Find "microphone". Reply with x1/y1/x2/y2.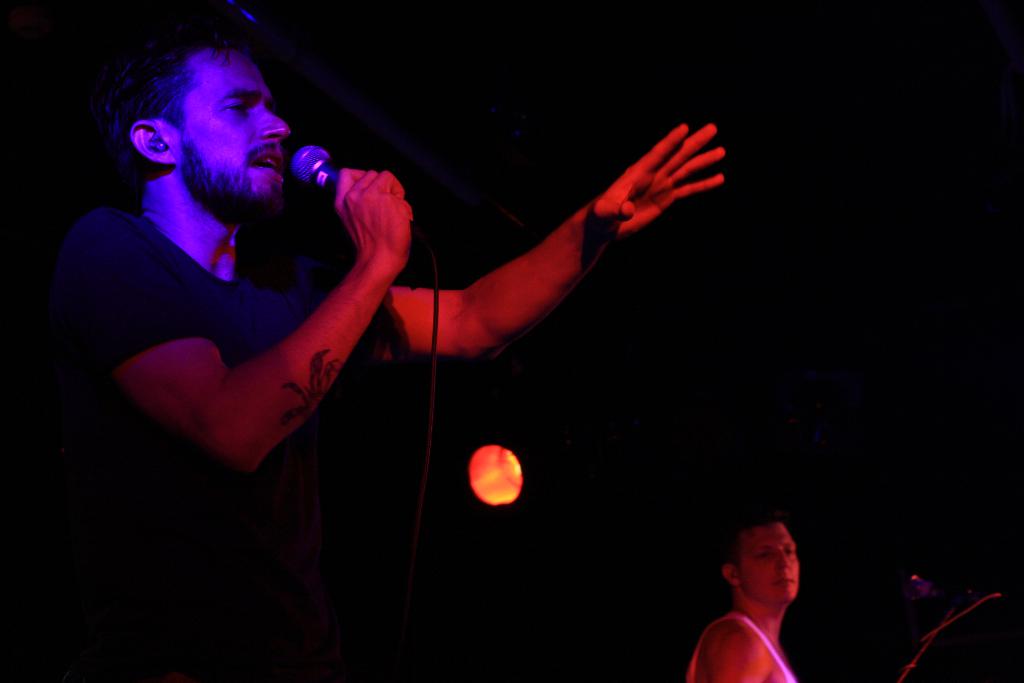
899/574/994/597.
